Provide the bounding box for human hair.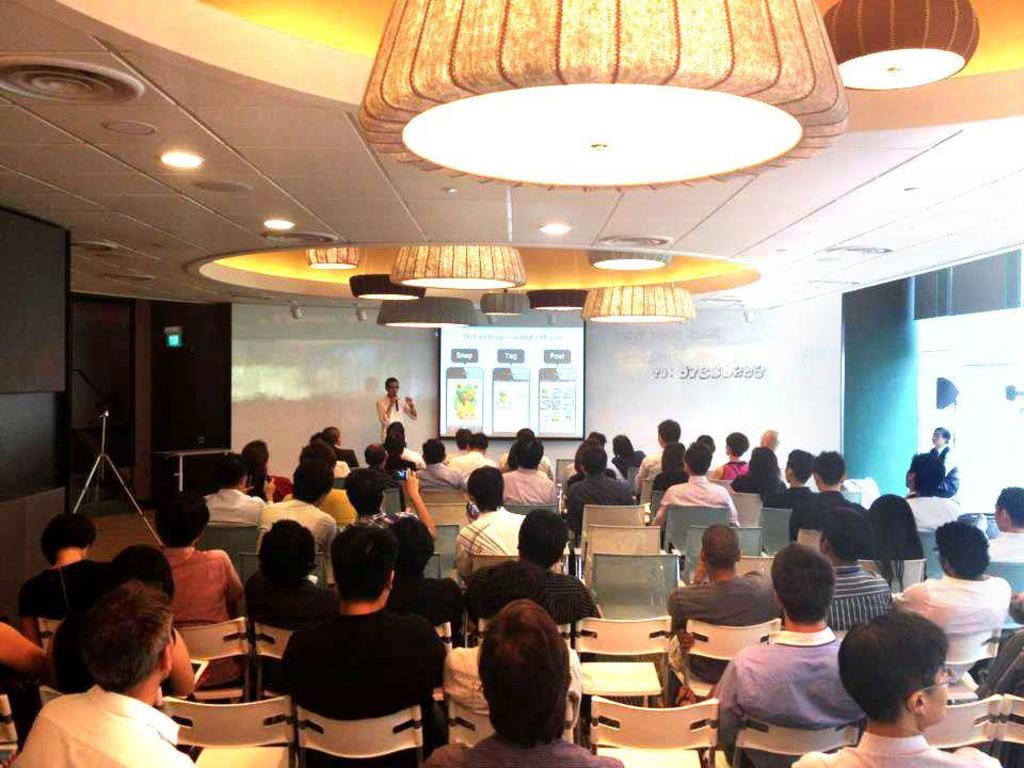
locate(746, 445, 780, 500).
